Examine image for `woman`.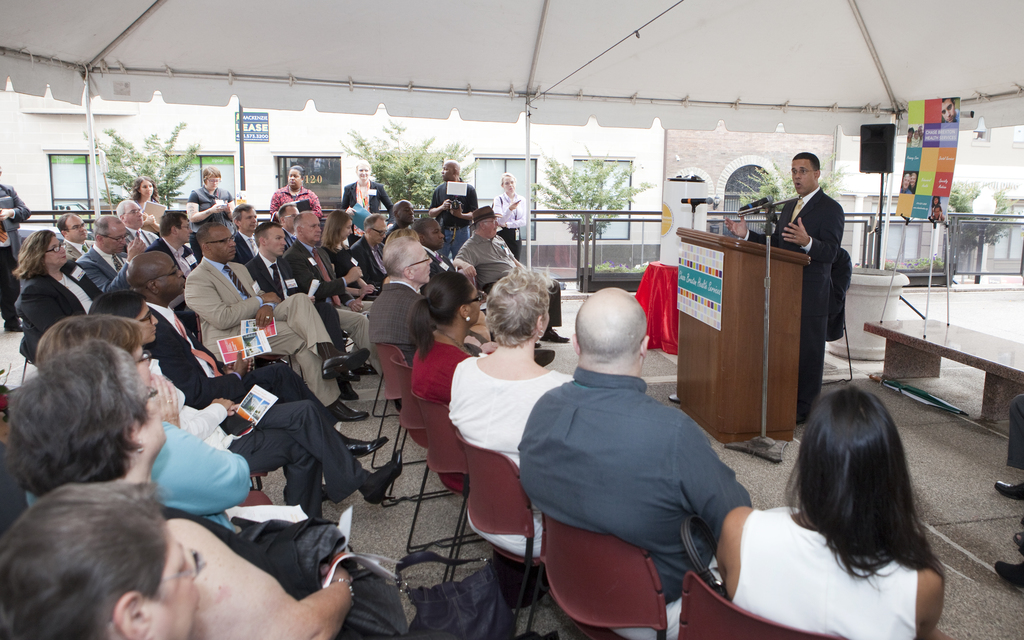
Examination result: box=[706, 363, 973, 639].
